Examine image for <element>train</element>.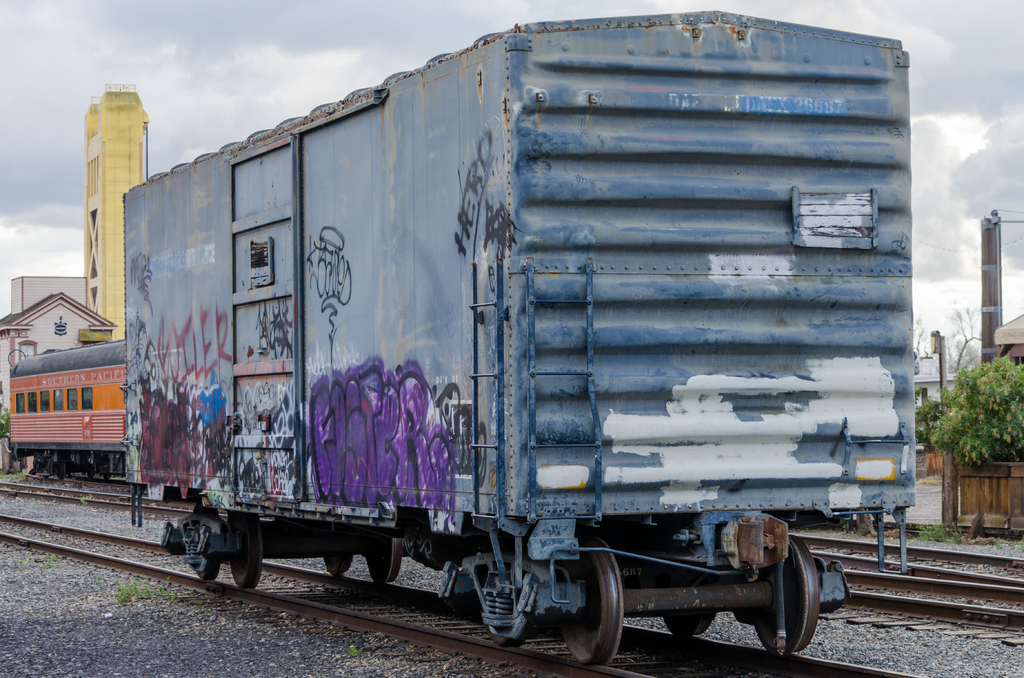
Examination result: [10,332,132,485].
